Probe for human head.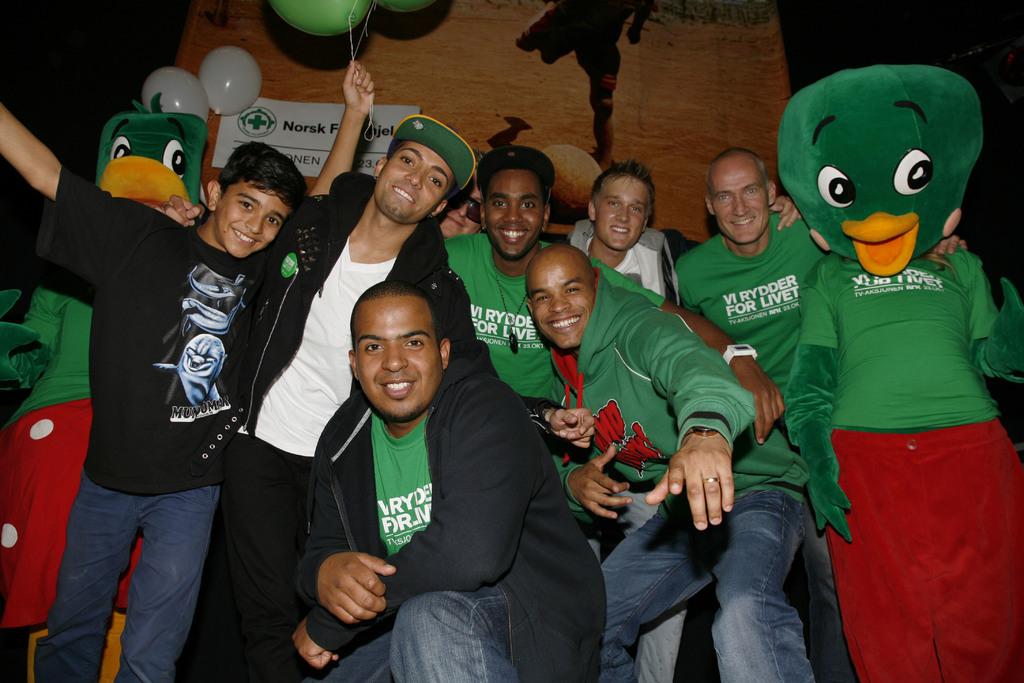
Probe result: x1=521, y1=245, x2=595, y2=352.
